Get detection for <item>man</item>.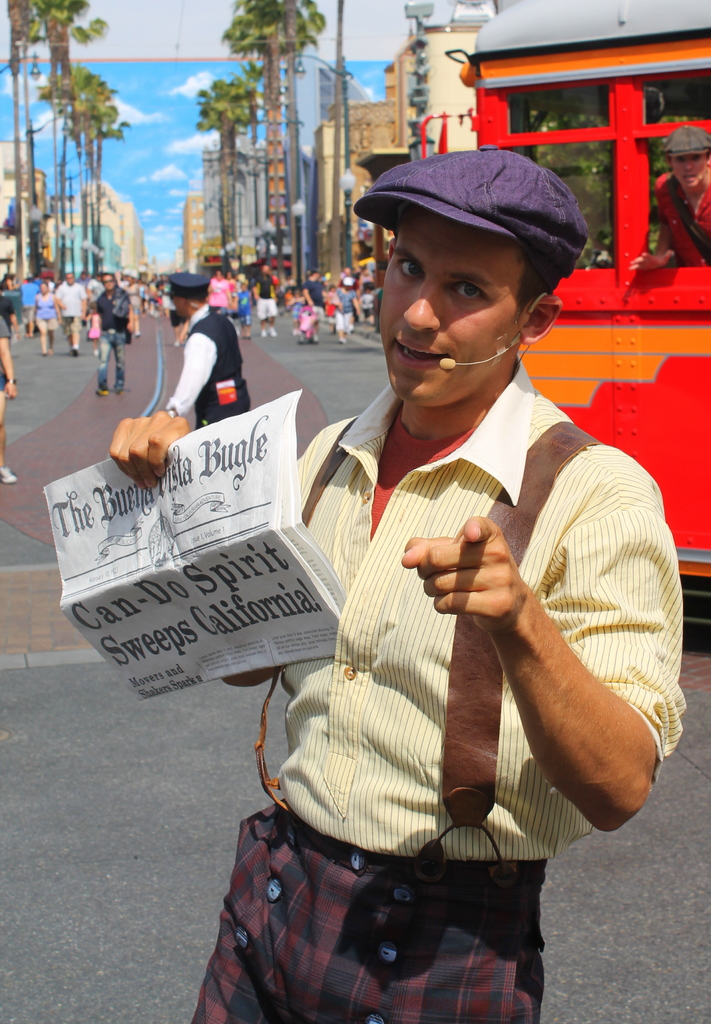
Detection: bbox=(90, 267, 134, 398).
